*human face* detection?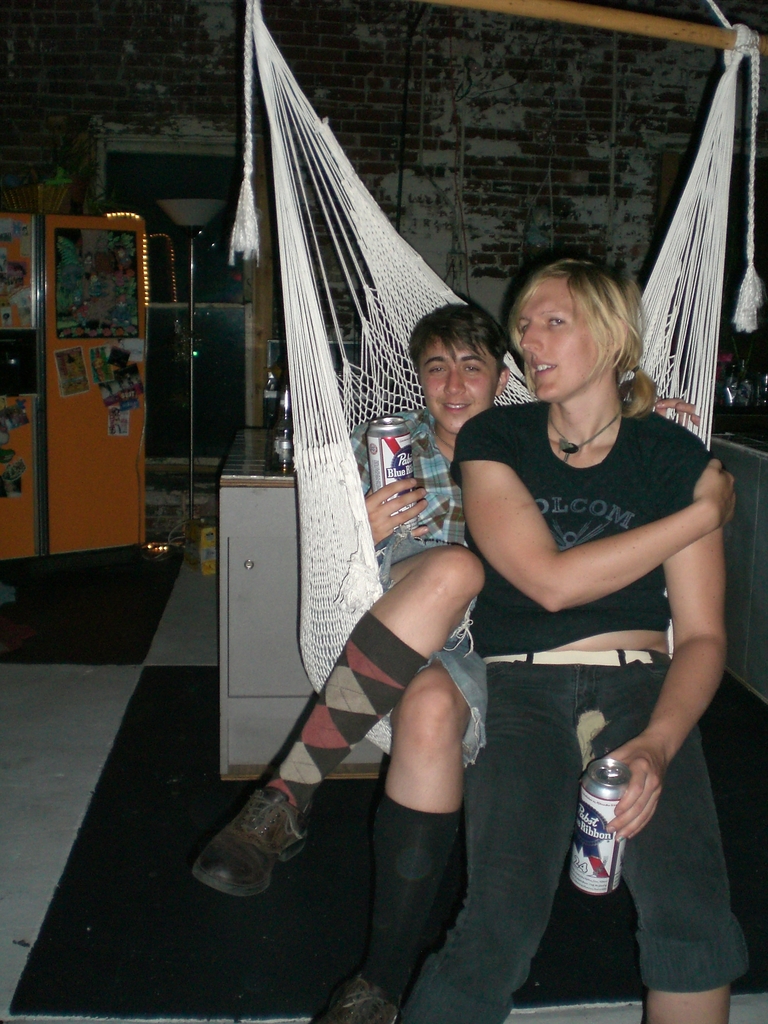
detection(520, 275, 611, 404)
